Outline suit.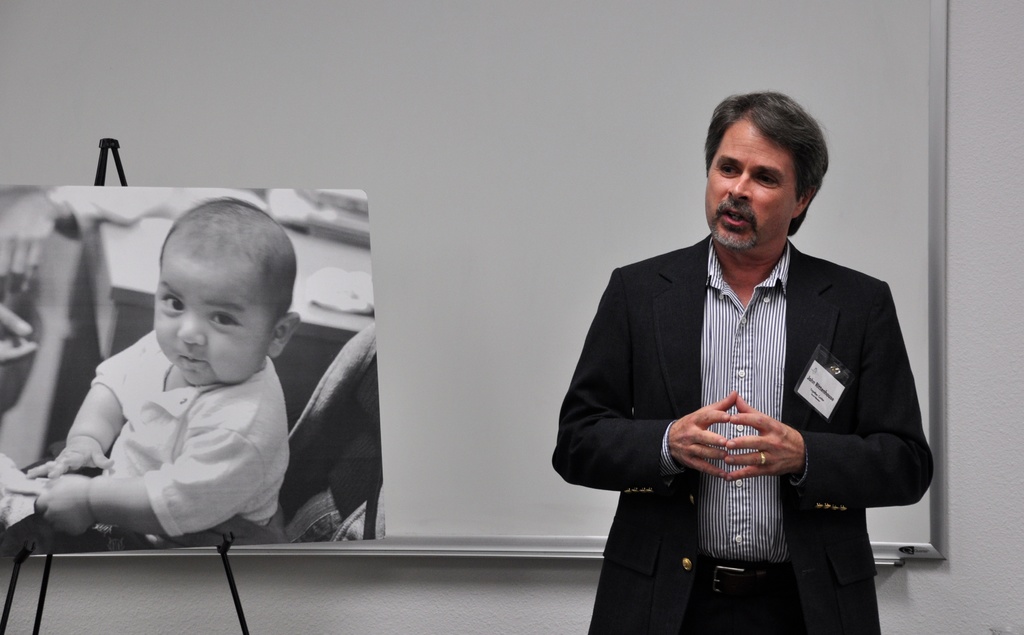
Outline: bbox=[579, 186, 938, 614].
